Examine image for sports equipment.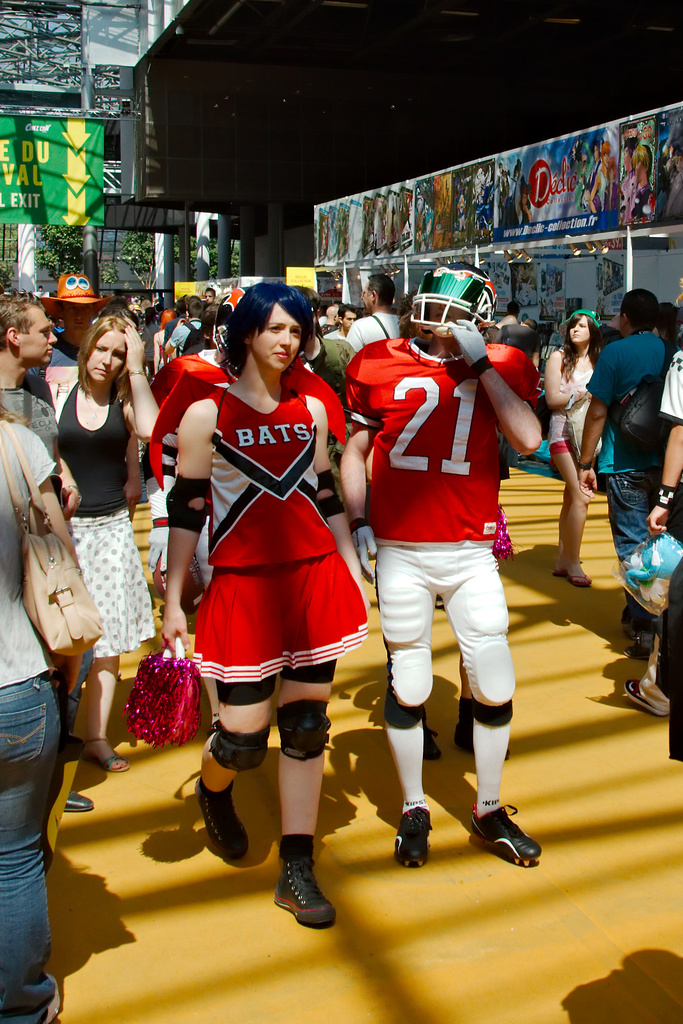
Examination result: {"x1": 419, "y1": 710, "x2": 442, "y2": 758}.
